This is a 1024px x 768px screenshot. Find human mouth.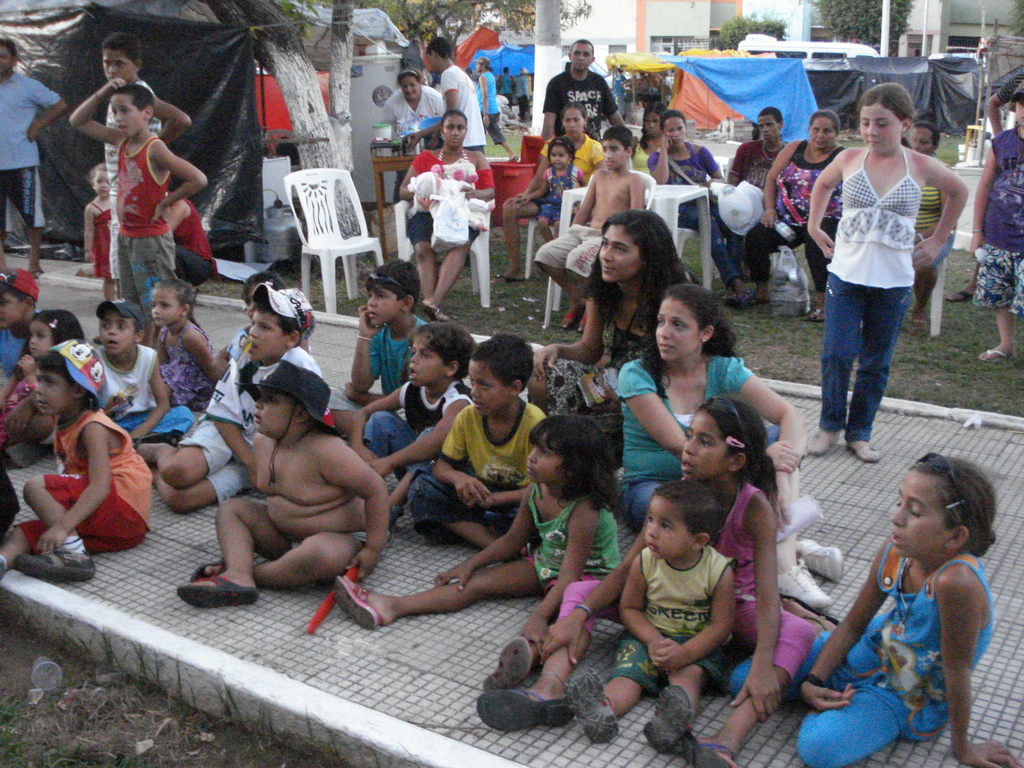
Bounding box: crop(39, 399, 47, 408).
